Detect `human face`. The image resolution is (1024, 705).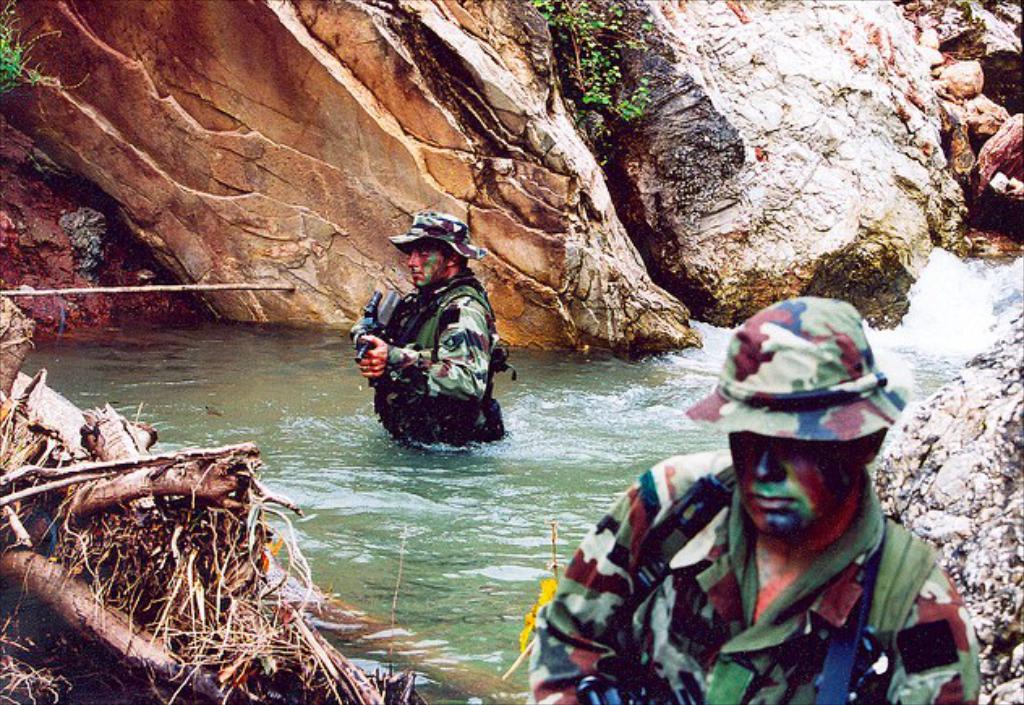
[left=405, top=237, right=449, bottom=290].
